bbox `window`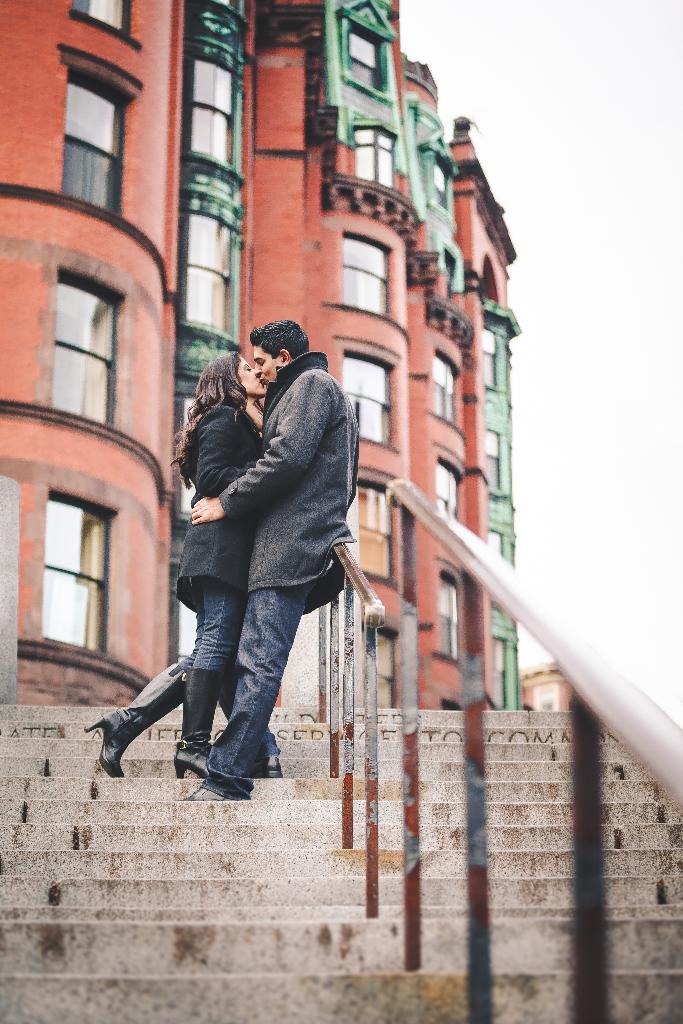
[352,24,375,92]
